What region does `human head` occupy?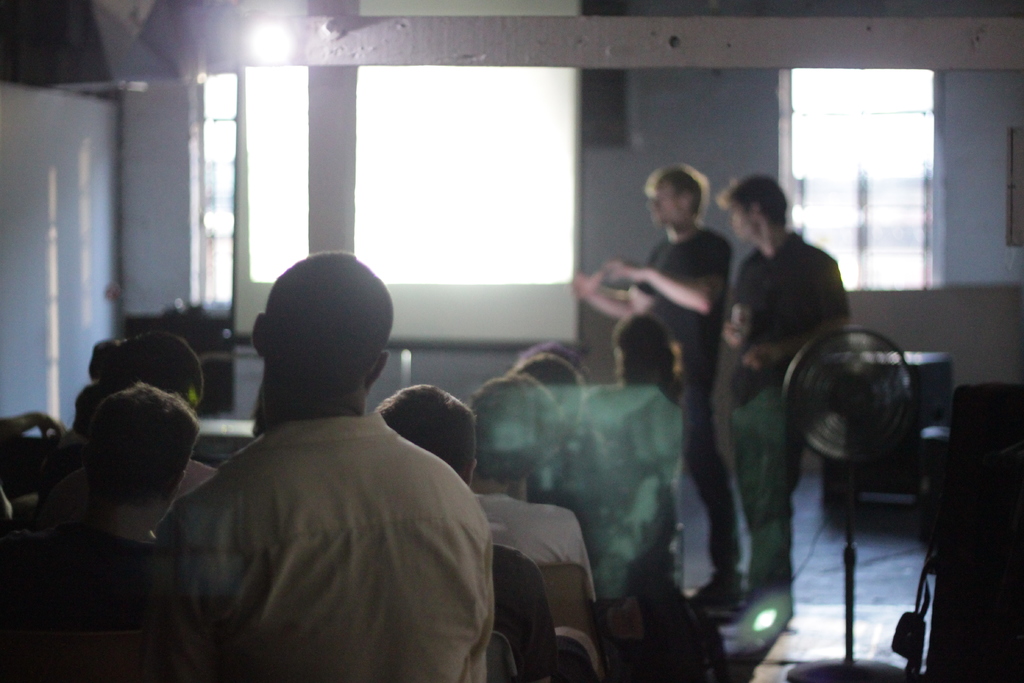
<box>717,176,789,247</box>.
